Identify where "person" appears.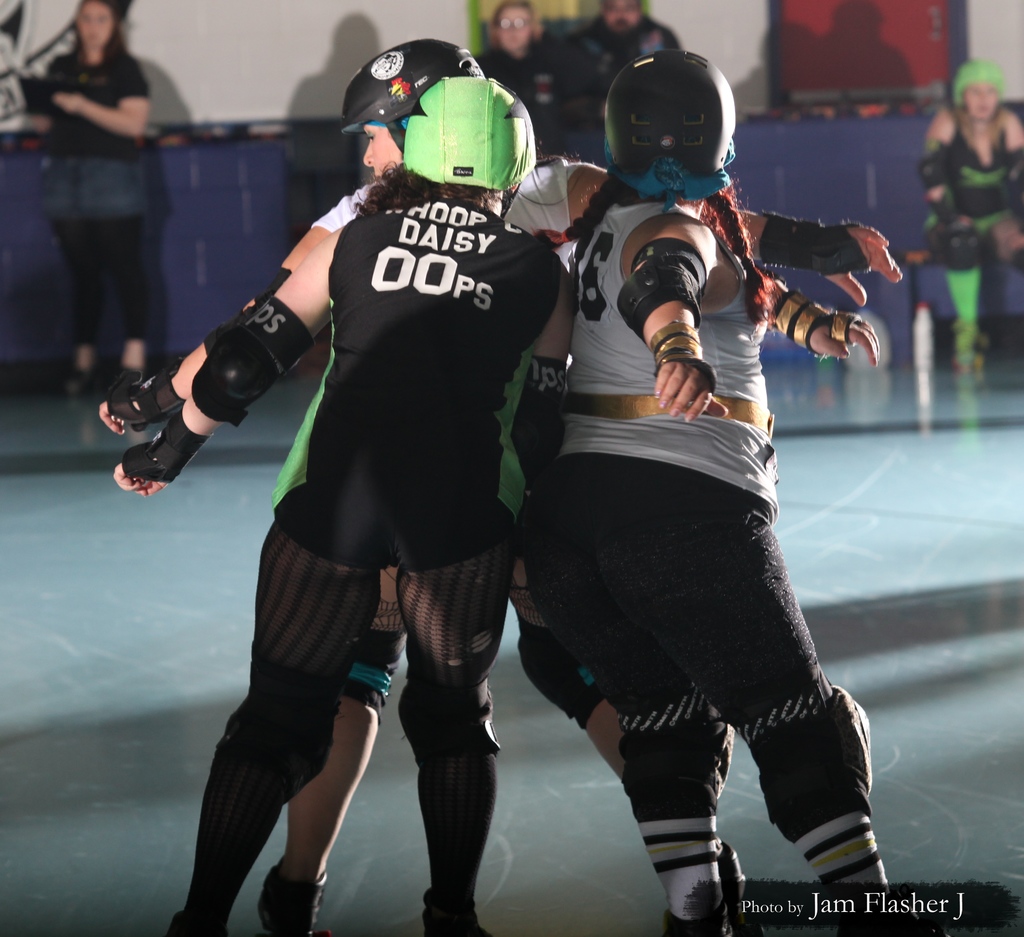
Appears at 567,0,680,168.
